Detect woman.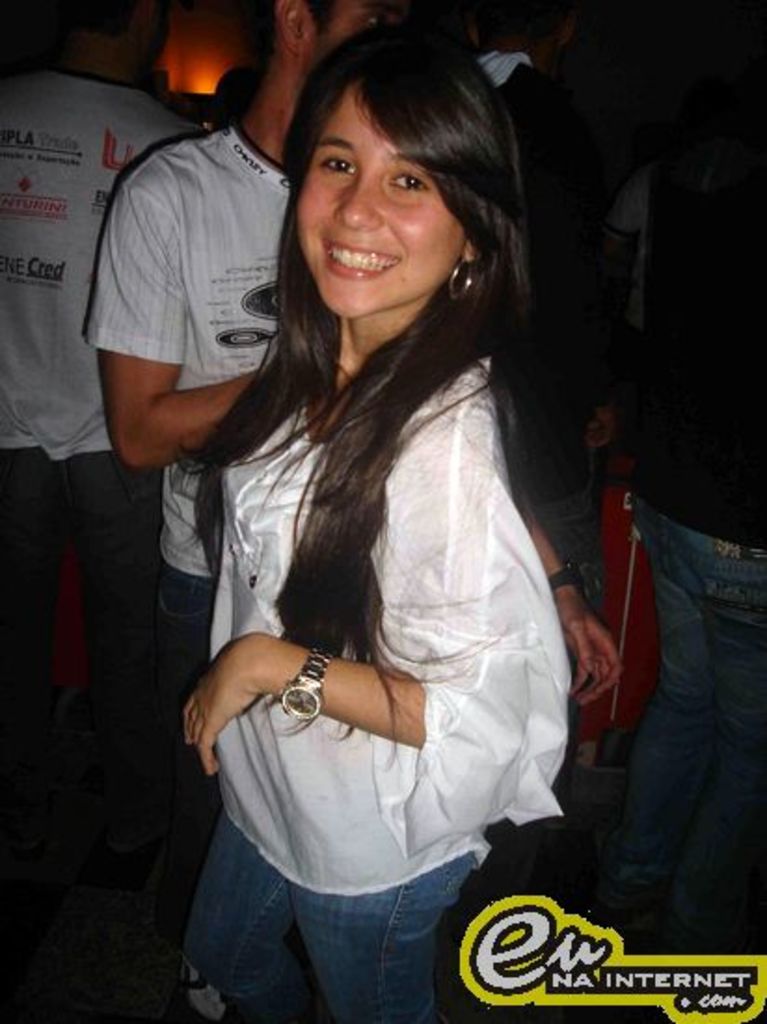
Detected at locate(182, 19, 573, 1022).
